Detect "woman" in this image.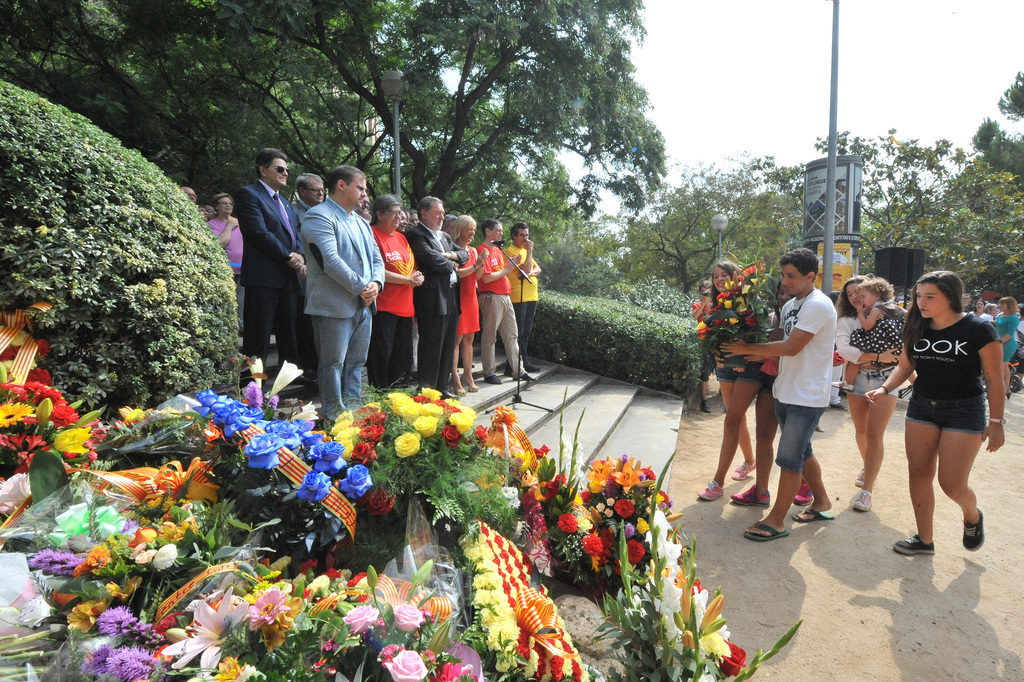
Detection: select_region(819, 251, 911, 516).
